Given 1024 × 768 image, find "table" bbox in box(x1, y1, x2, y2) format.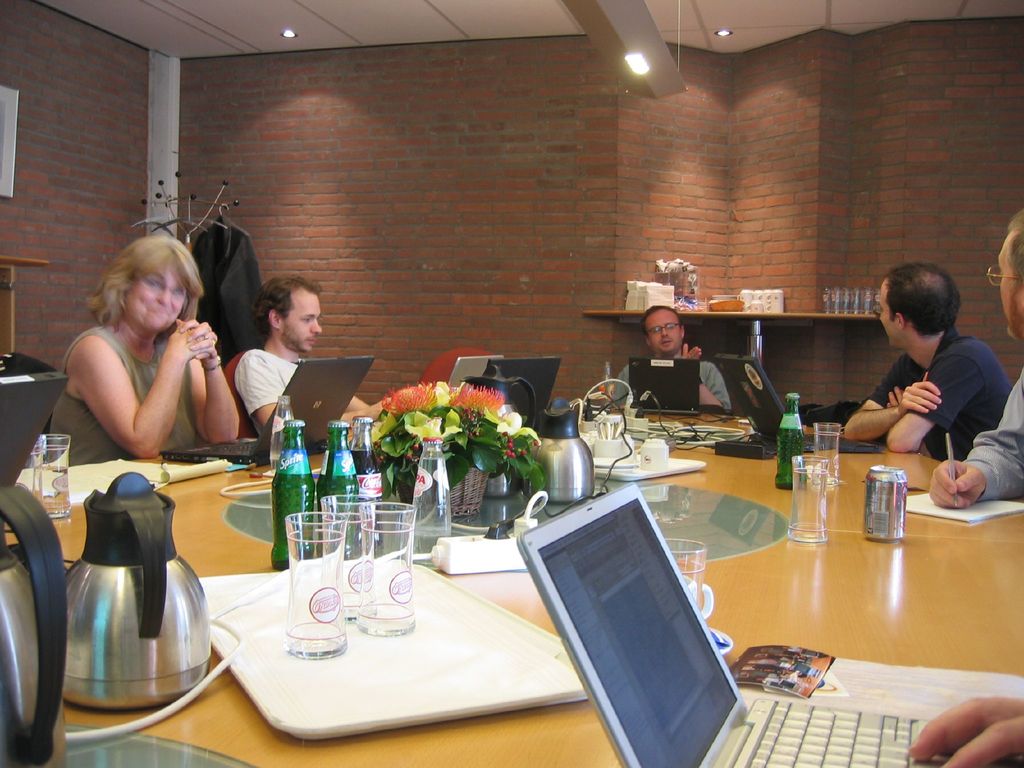
box(7, 413, 1023, 767).
